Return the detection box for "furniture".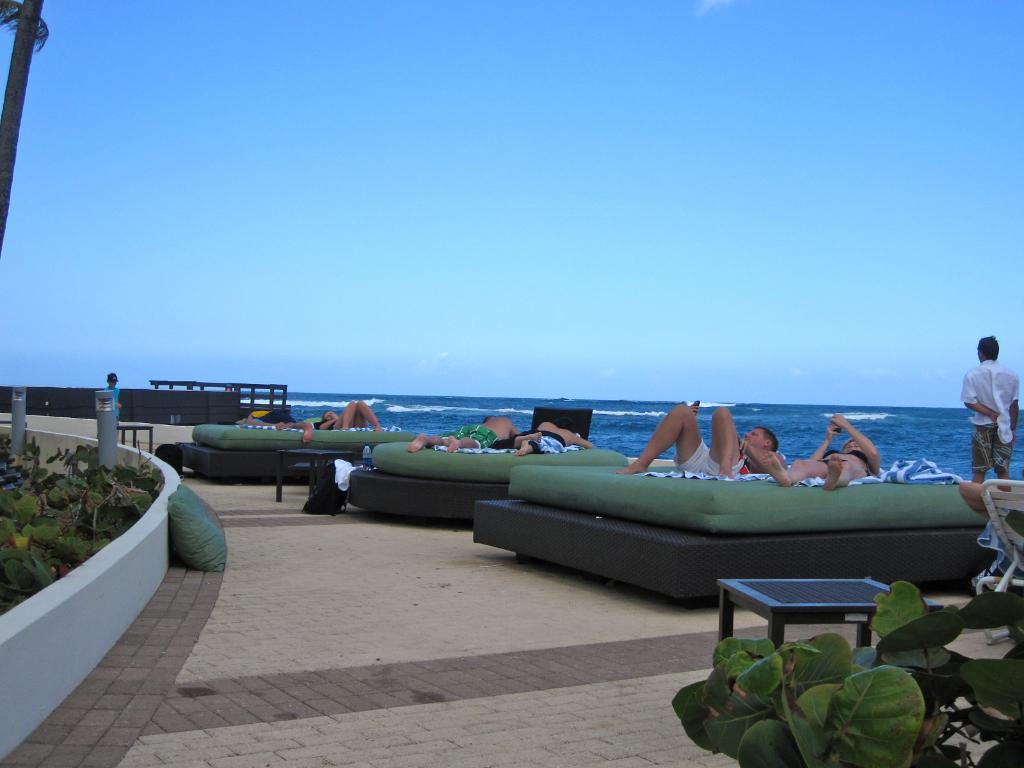
crop(714, 576, 941, 690).
